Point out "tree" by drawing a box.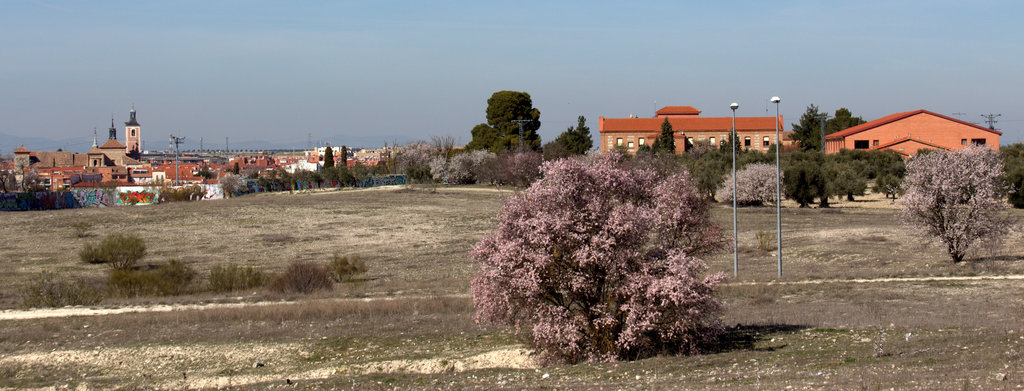
467, 152, 723, 366.
